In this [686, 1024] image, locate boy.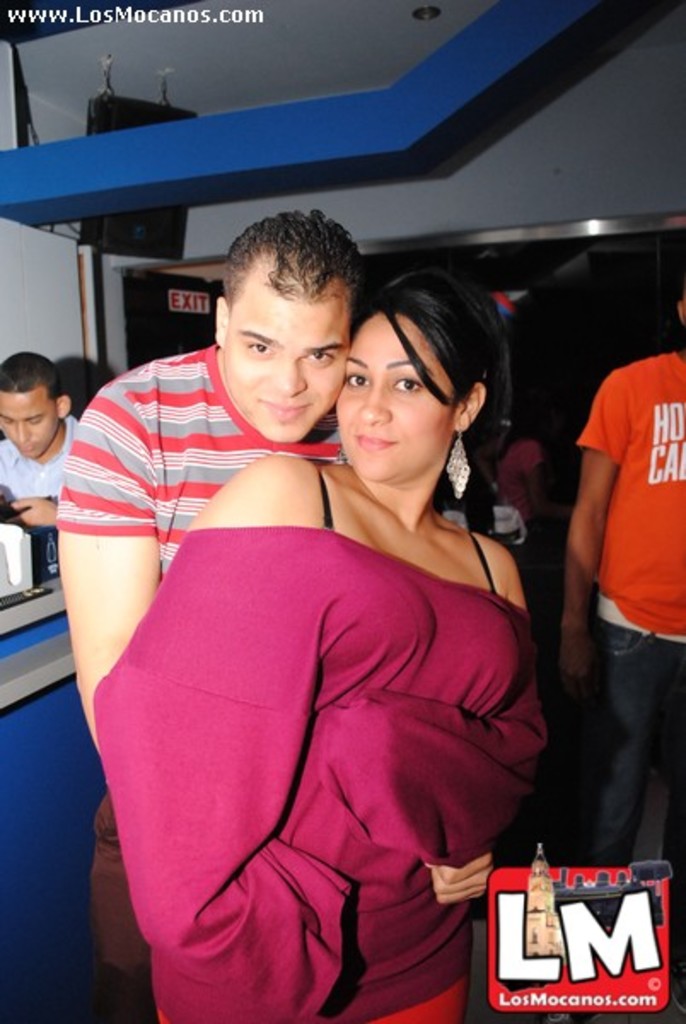
Bounding box: [x1=0, y1=353, x2=82, y2=524].
